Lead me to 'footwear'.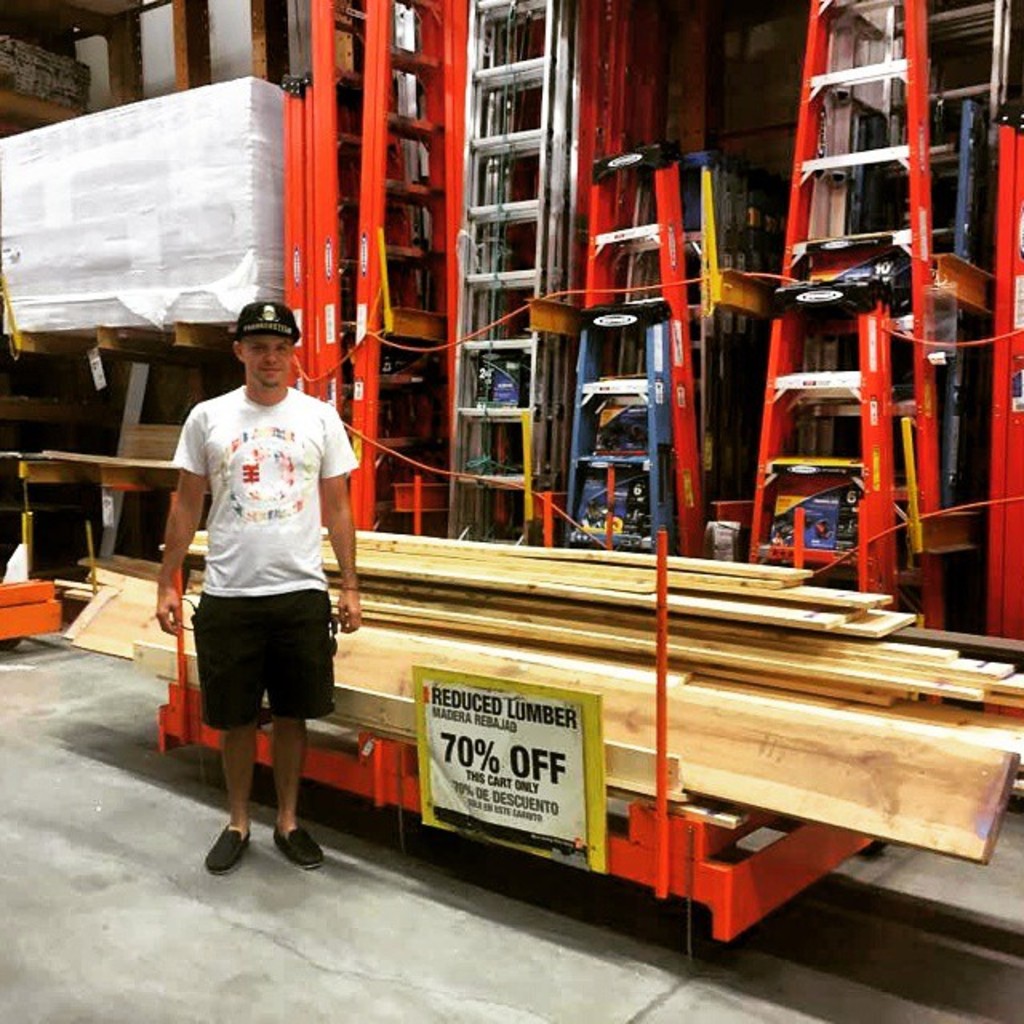
Lead to <bbox>205, 822, 251, 874</bbox>.
